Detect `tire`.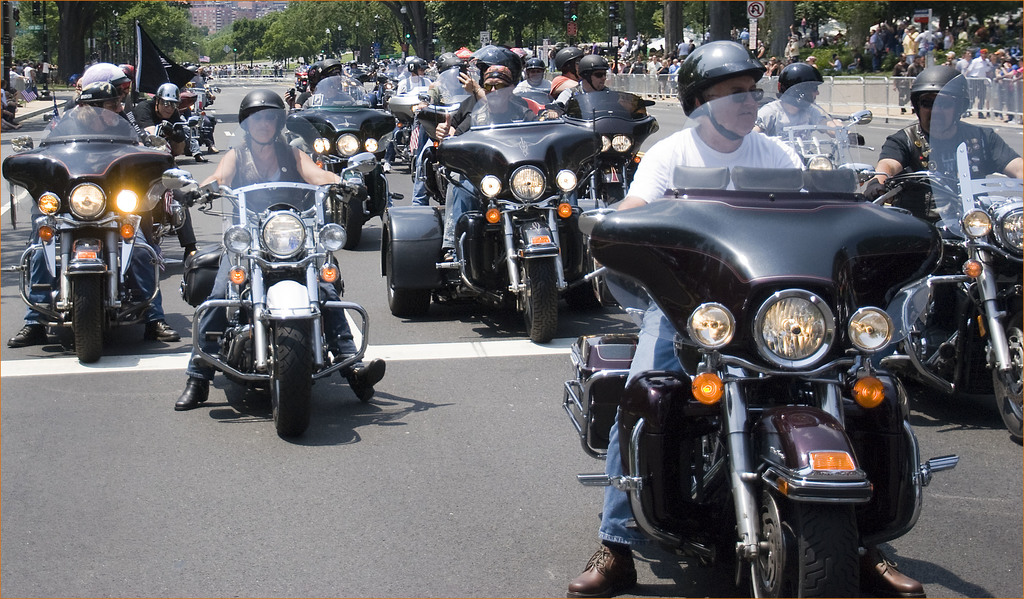
Detected at 993,305,1023,436.
